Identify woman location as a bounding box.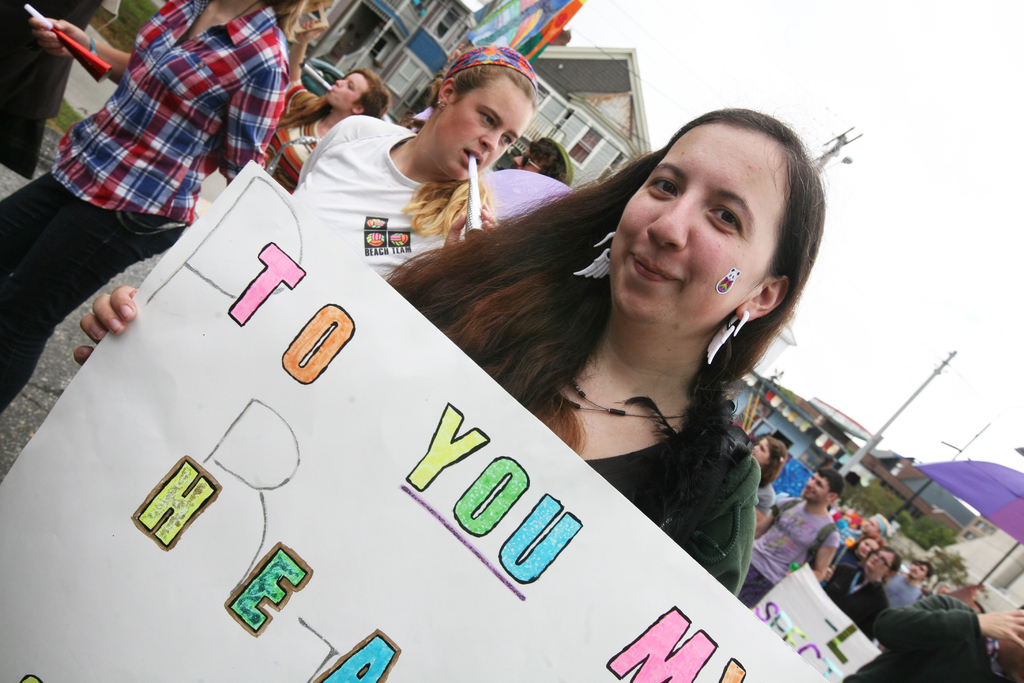
{"left": 0, "top": 0, "right": 329, "bottom": 409}.
